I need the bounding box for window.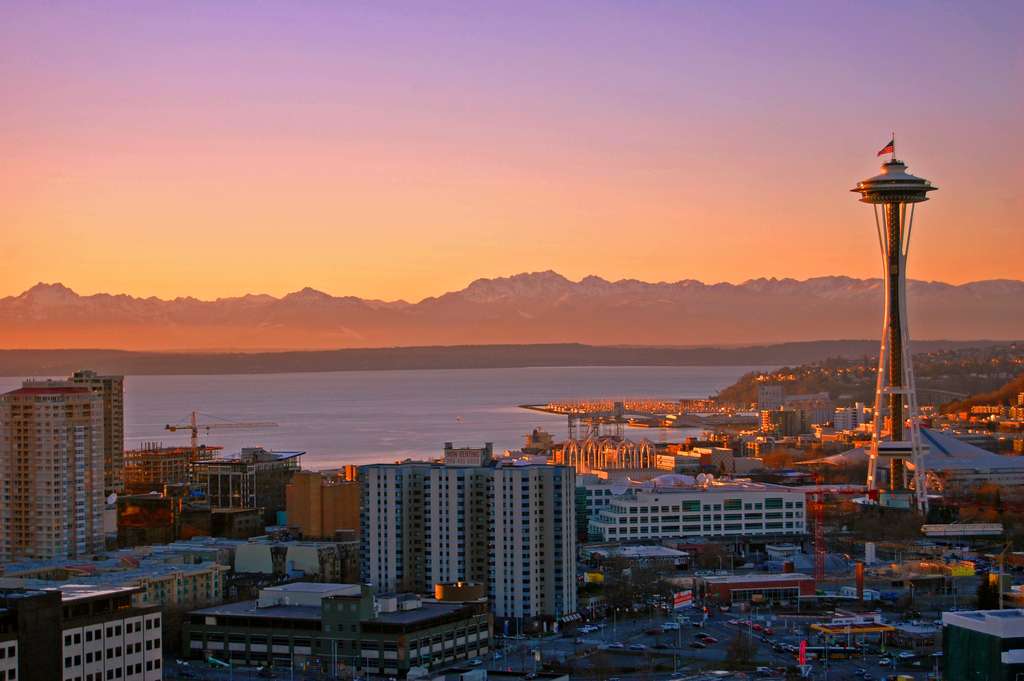
Here it is: x1=682, y1=525, x2=701, y2=532.
